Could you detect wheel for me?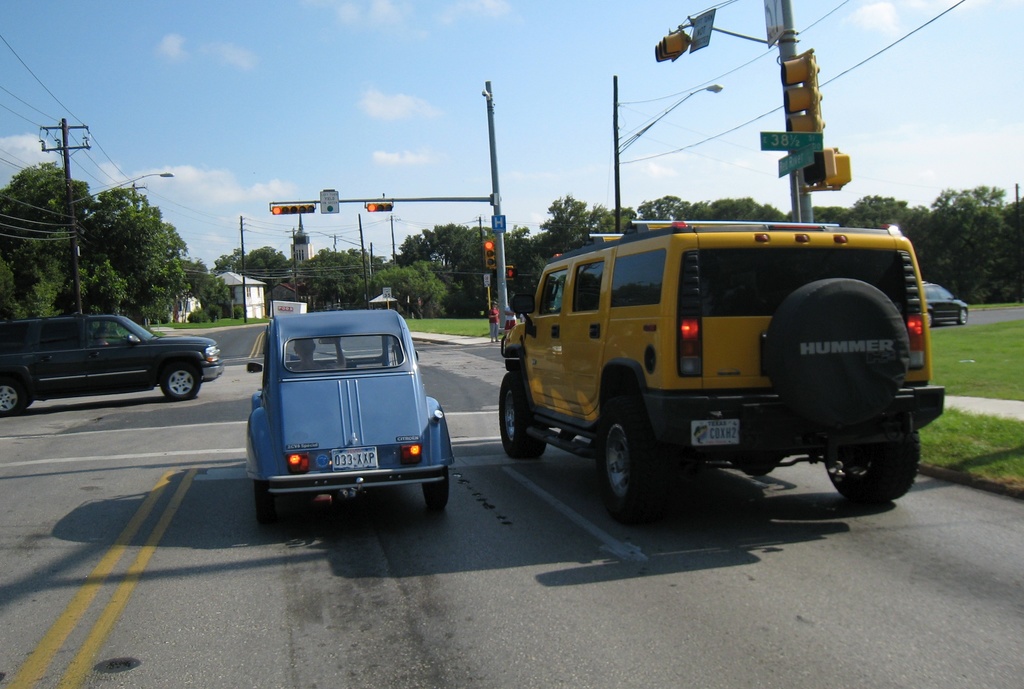
Detection result: select_region(160, 365, 200, 401).
